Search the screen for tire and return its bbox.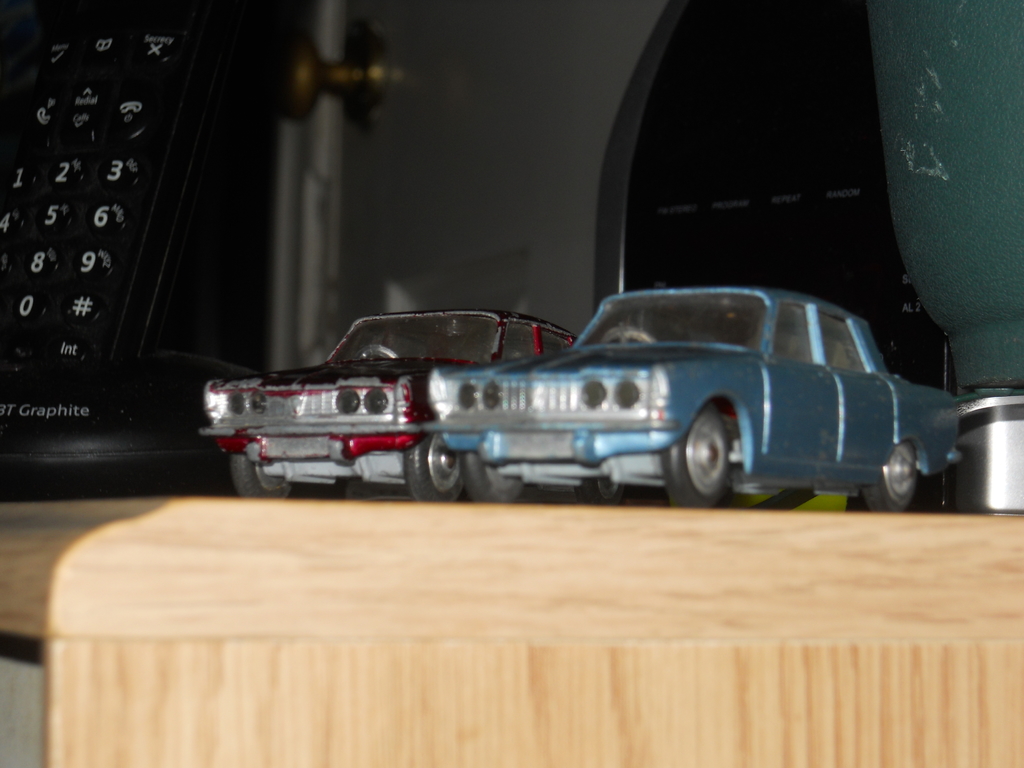
Found: Rect(406, 431, 467, 502).
